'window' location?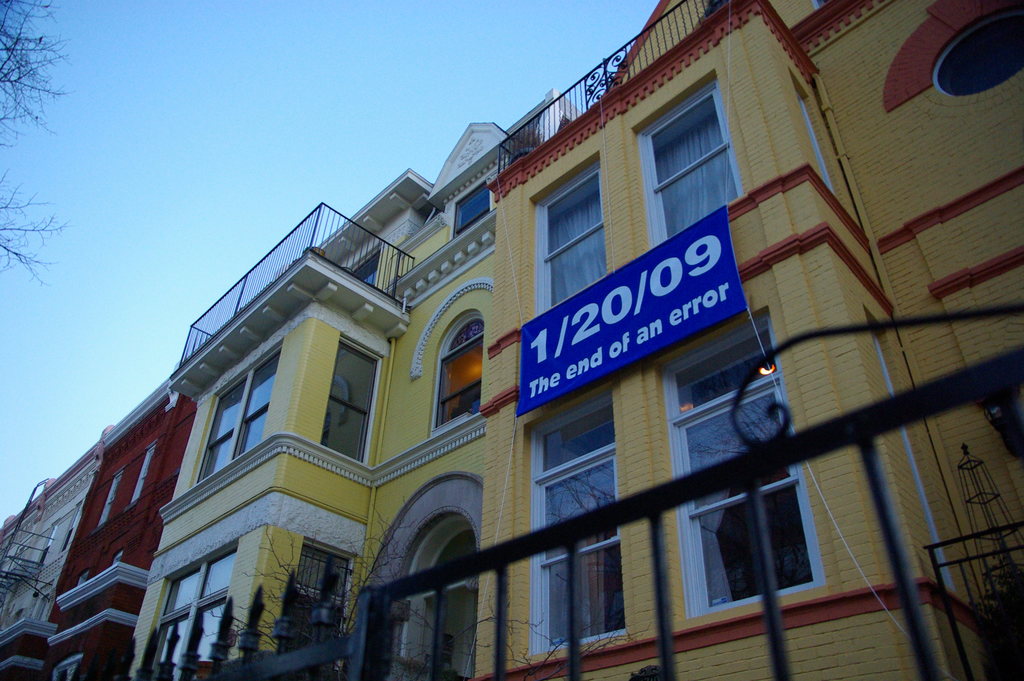
bbox(89, 466, 122, 534)
